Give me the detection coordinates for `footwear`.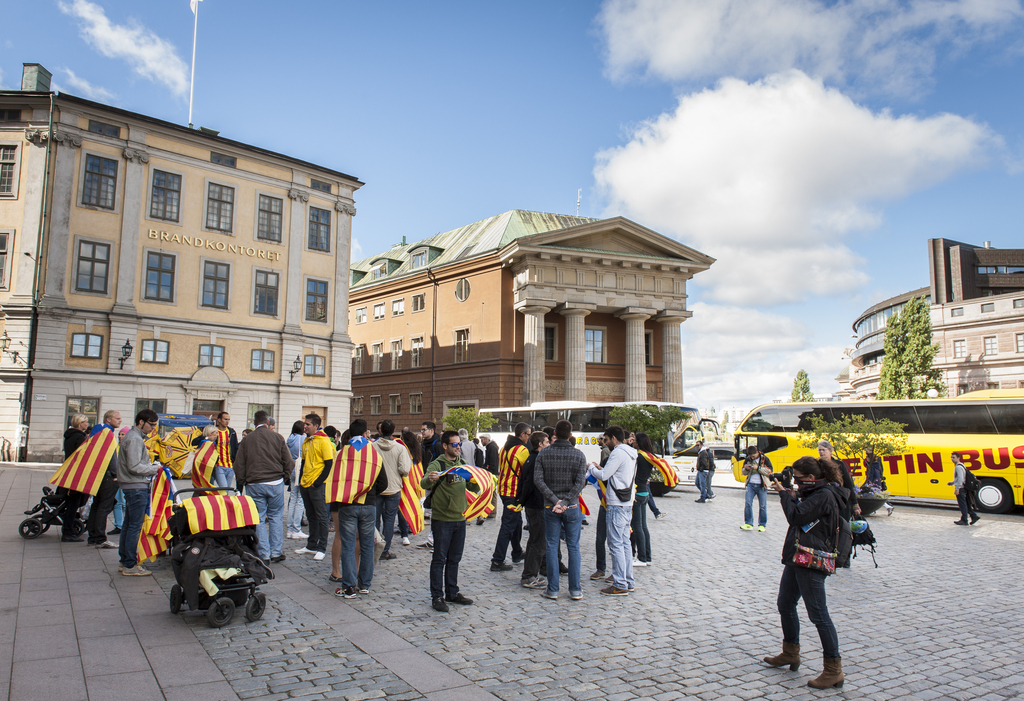
(x1=592, y1=570, x2=605, y2=581).
